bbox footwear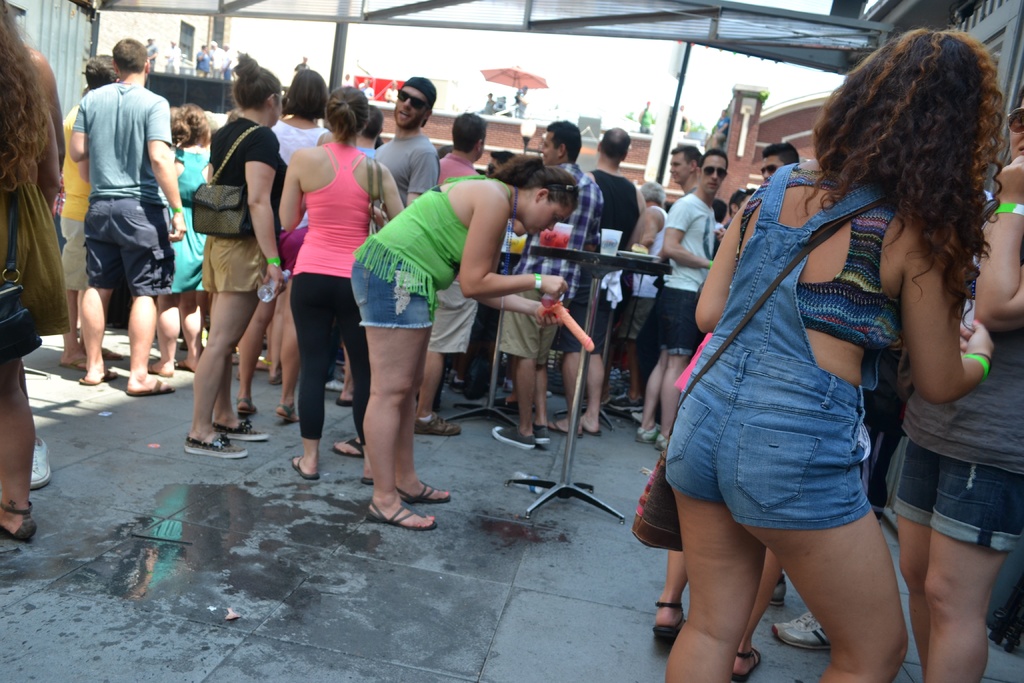
356 477 447 536
